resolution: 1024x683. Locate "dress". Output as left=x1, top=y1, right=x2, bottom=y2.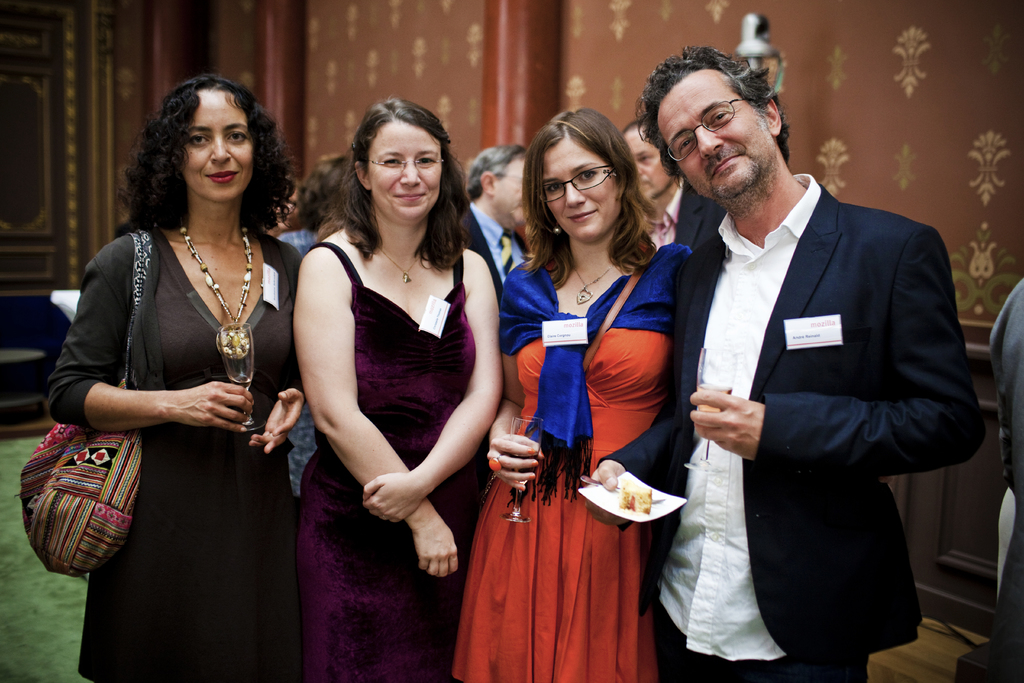
left=295, top=236, right=488, bottom=682.
